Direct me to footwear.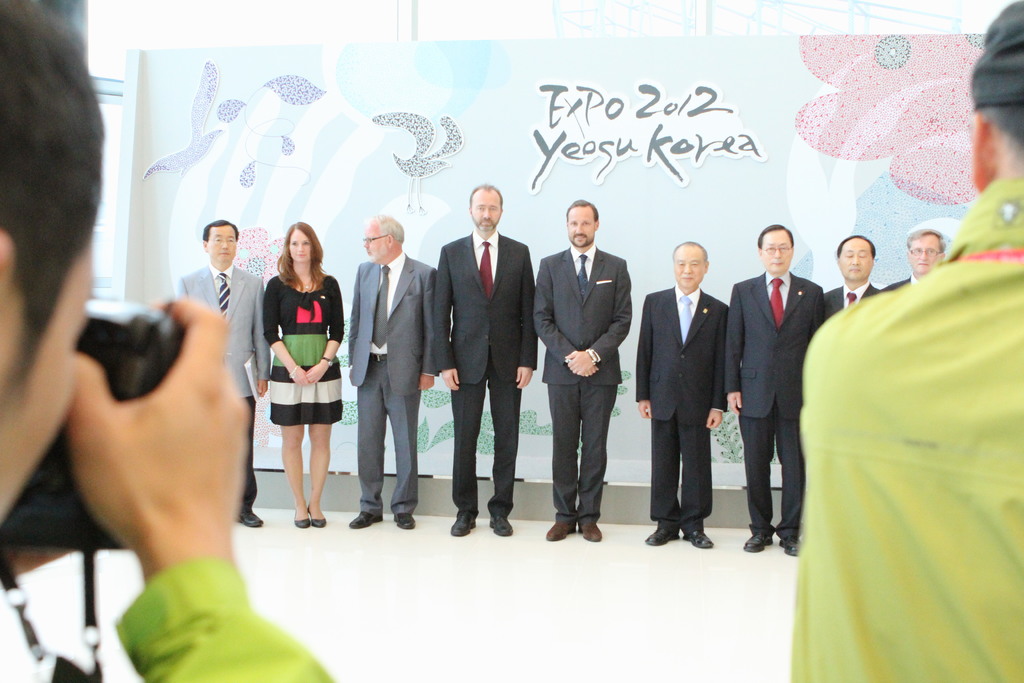
Direction: Rect(740, 532, 773, 549).
